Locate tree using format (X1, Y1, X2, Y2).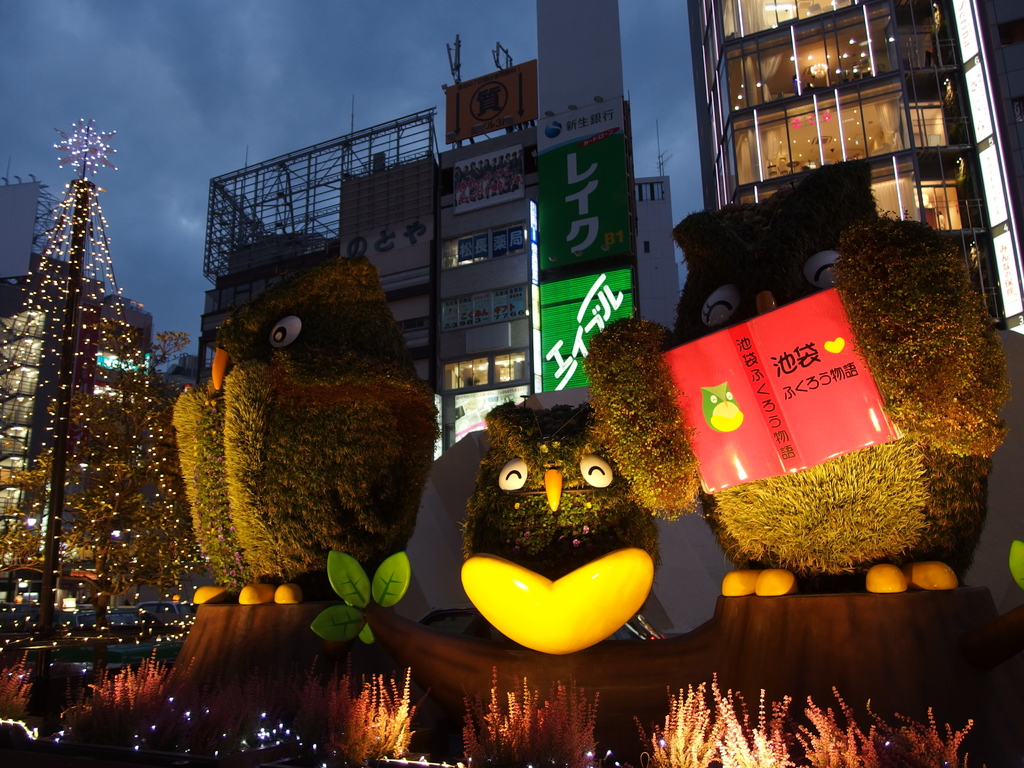
(1, 92, 179, 658).
